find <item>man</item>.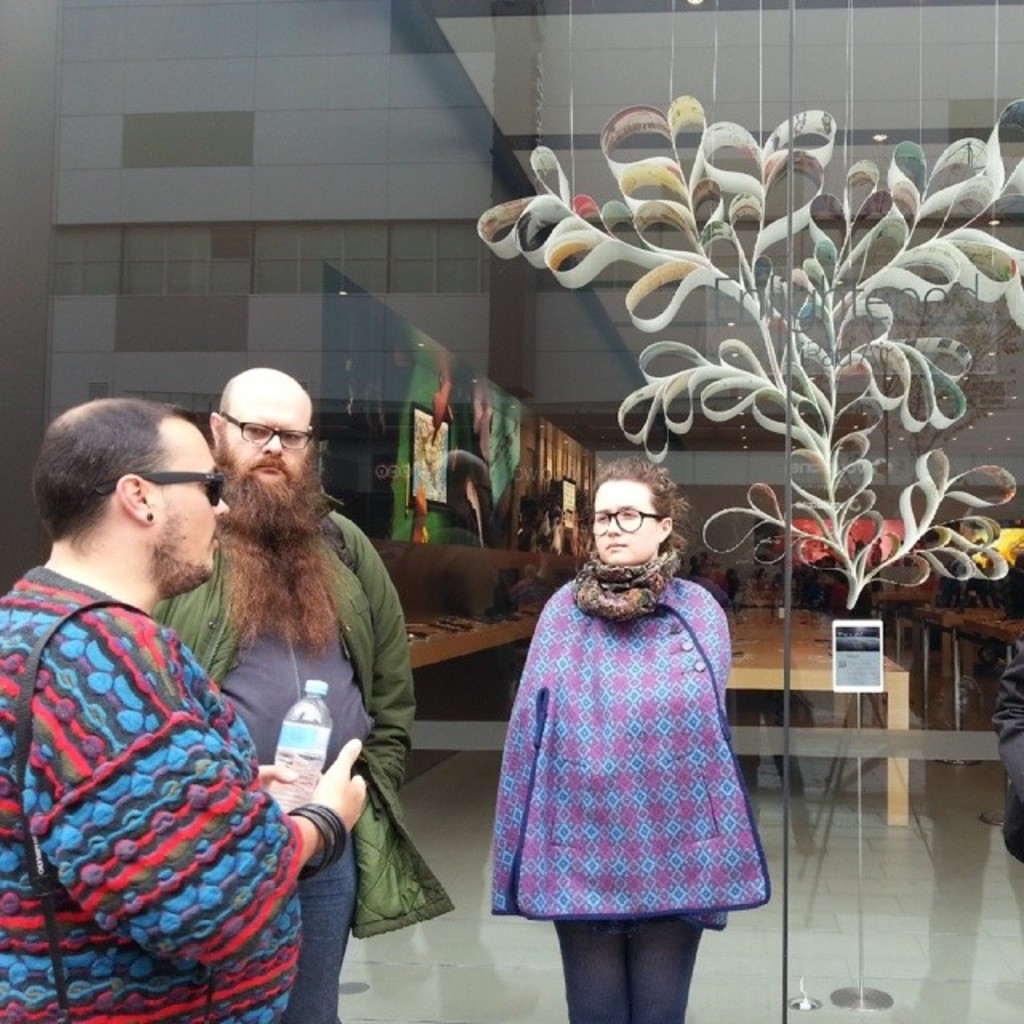
[150, 362, 451, 1022].
